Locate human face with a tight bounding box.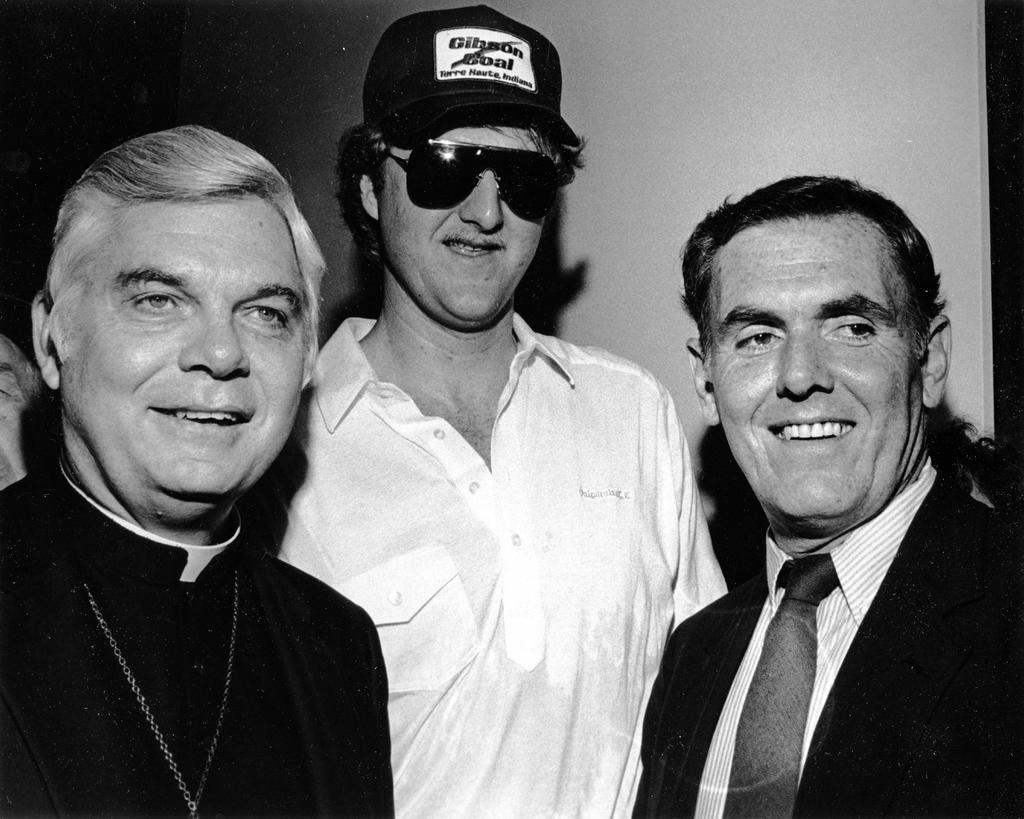
left=76, top=204, right=305, bottom=499.
